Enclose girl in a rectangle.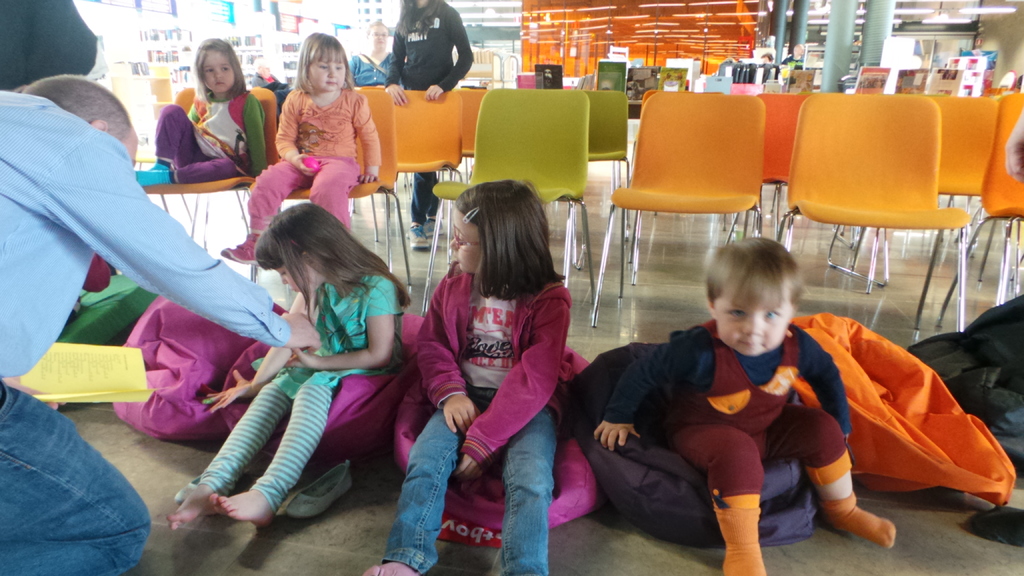
{"x1": 168, "y1": 202, "x2": 417, "y2": 531}.
